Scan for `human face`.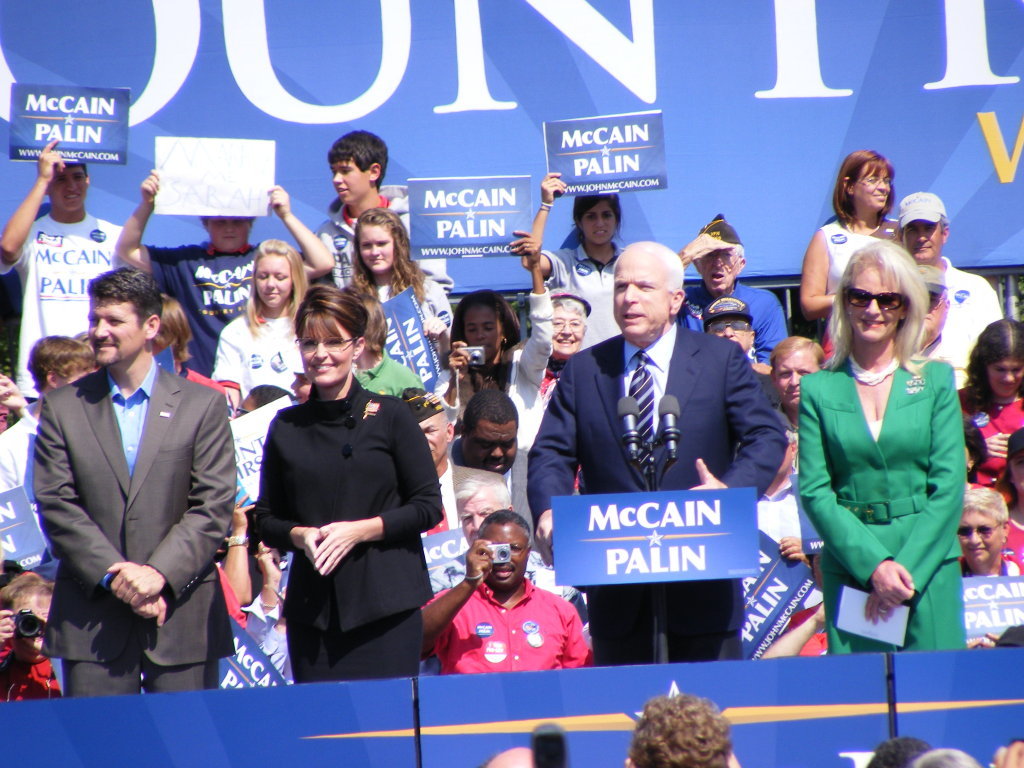
Scan result: <region>844, 270, 902, 343</region>.
